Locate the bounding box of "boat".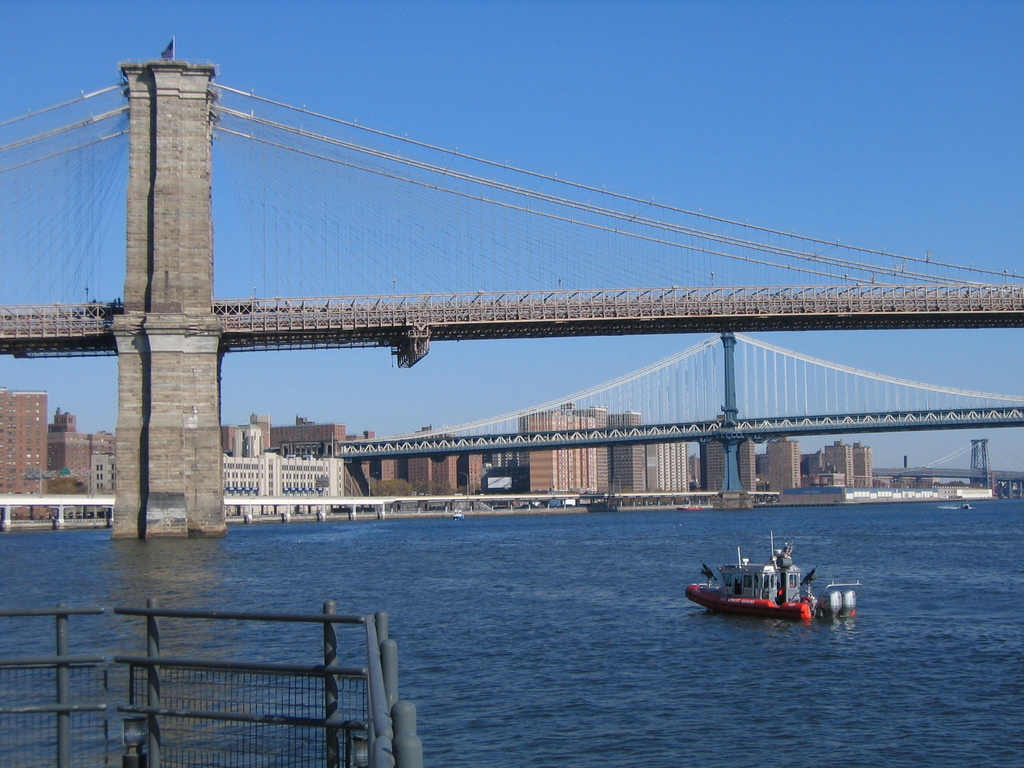
Bounding box: bbox(673, 557, 856, 638).
